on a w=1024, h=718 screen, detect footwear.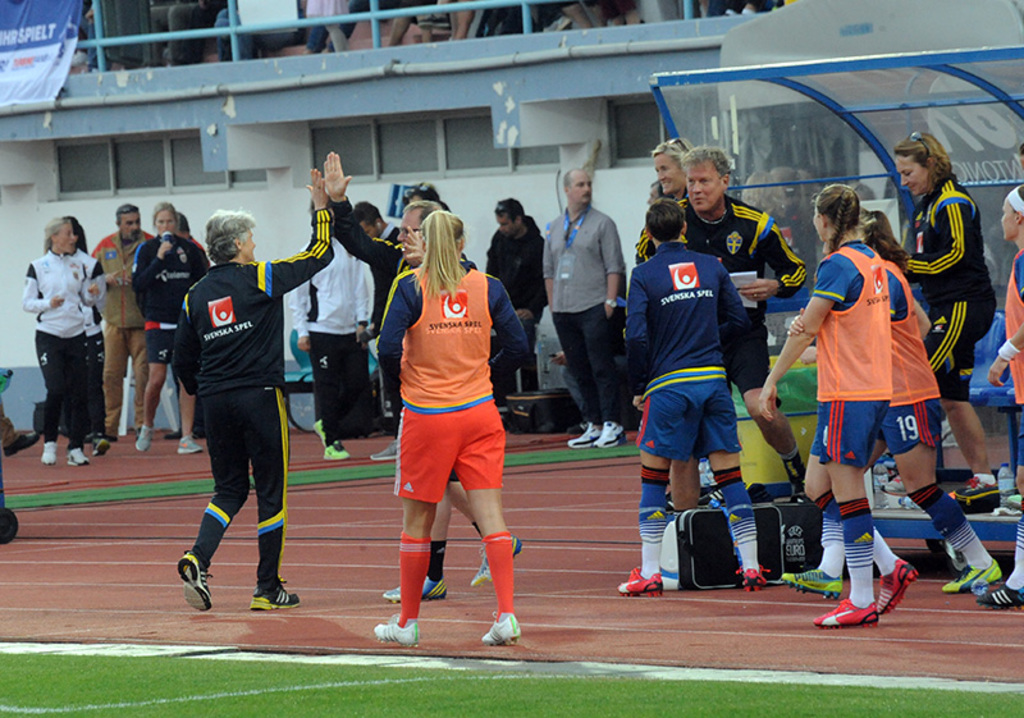
(483, 612, 522, 649).
